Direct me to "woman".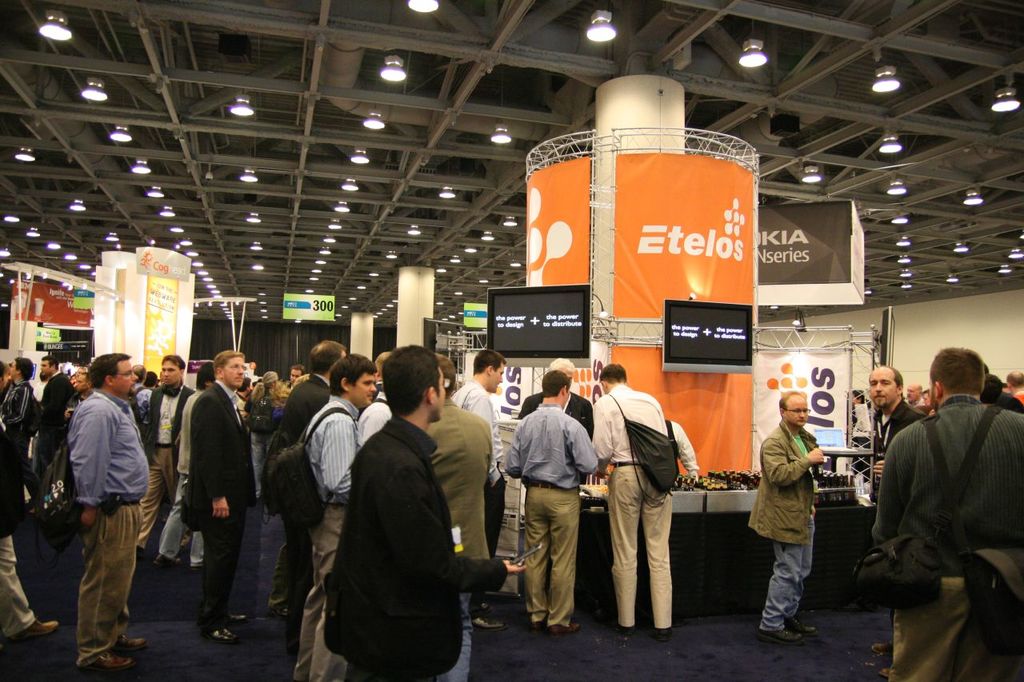
Direction: 242/369/281/500.
